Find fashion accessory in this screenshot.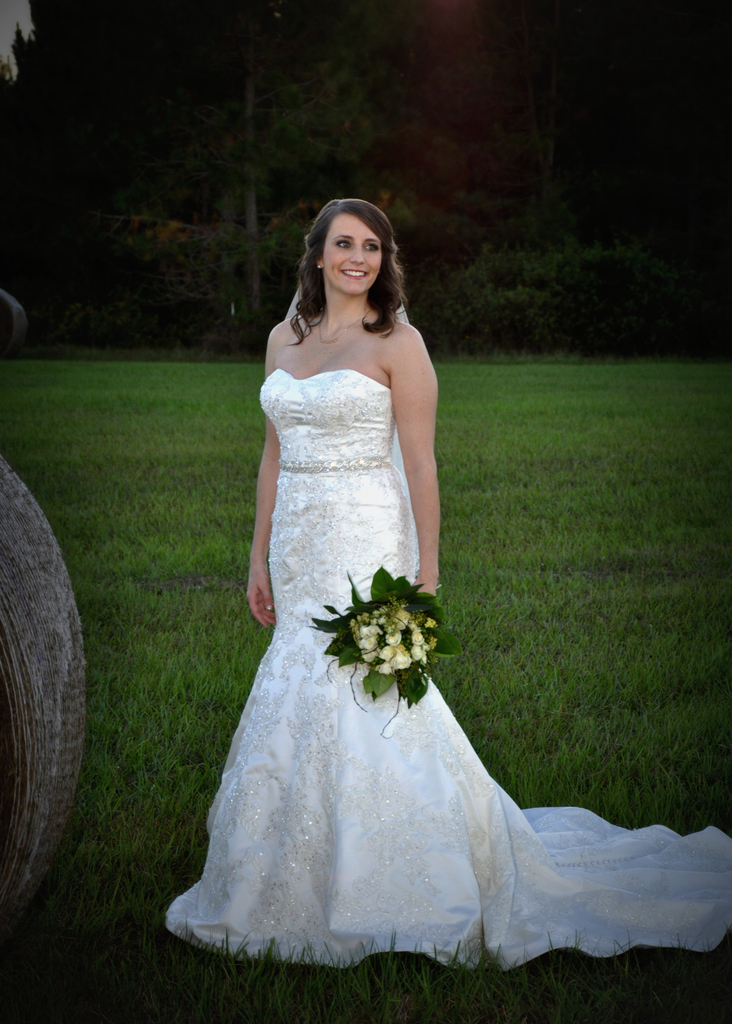
The bounding box for fashion accessory is bbox=(315, 266, 322, 271).
